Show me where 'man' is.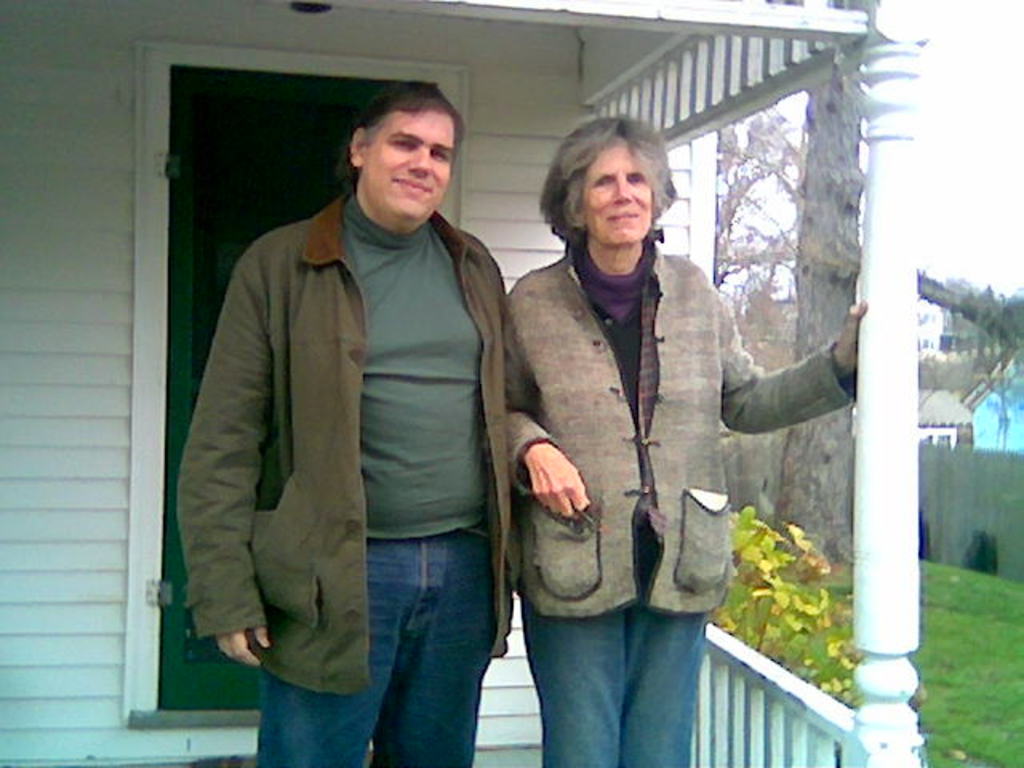
'man' is at {"x1": 181, "y1": 62, "x2": 530, "y2": 731}.
